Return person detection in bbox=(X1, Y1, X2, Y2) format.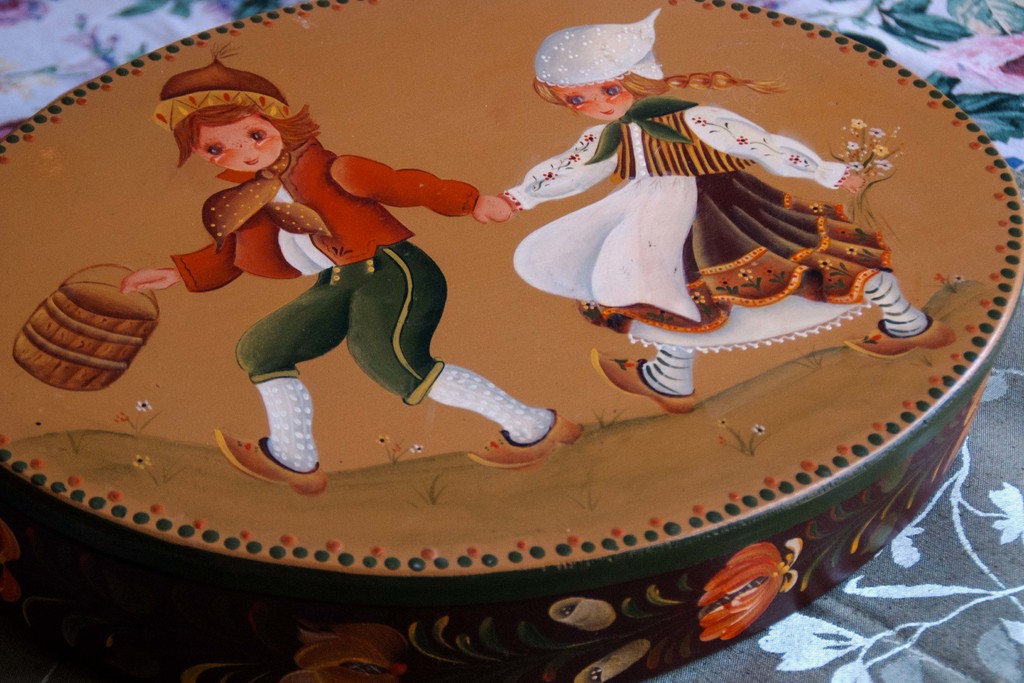
bbox=(477, 0, 954, 424).
